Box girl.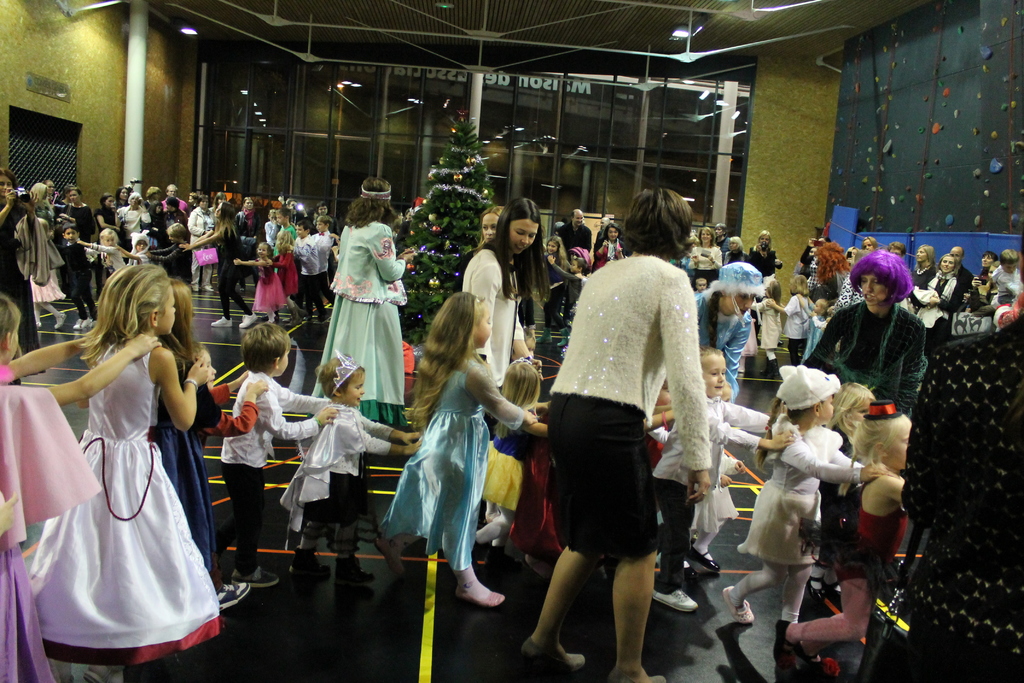
region(147, 278, 220, 567).
